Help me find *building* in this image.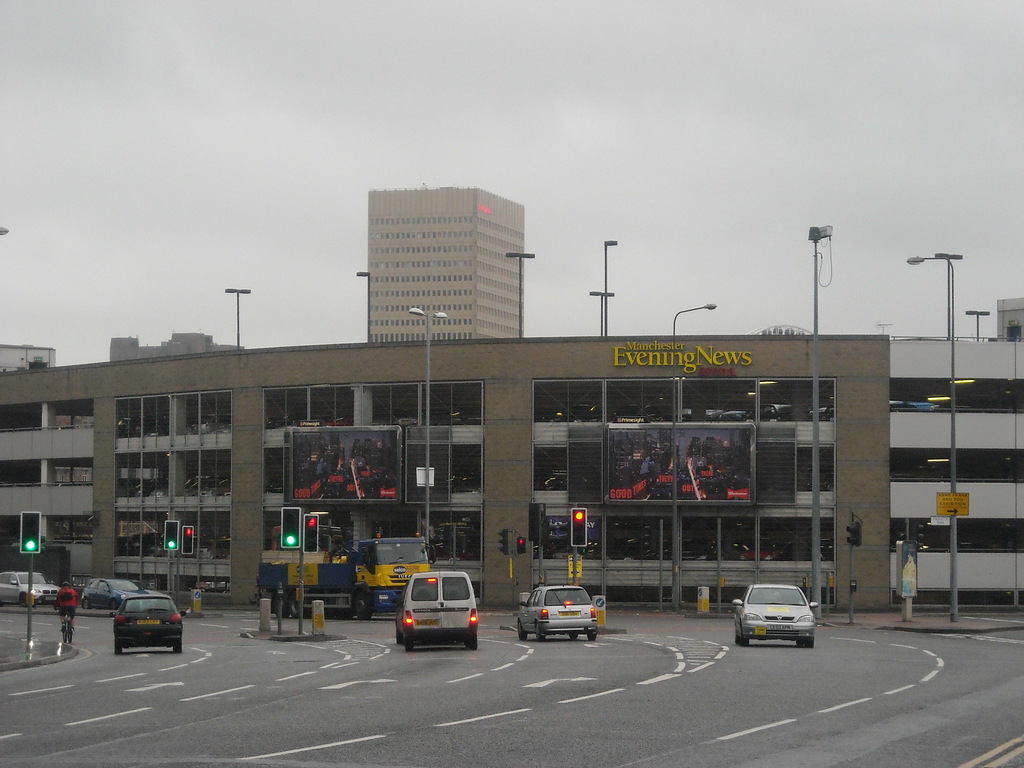
Found it: x1=0 y1=341 x2=54 y2=373.
